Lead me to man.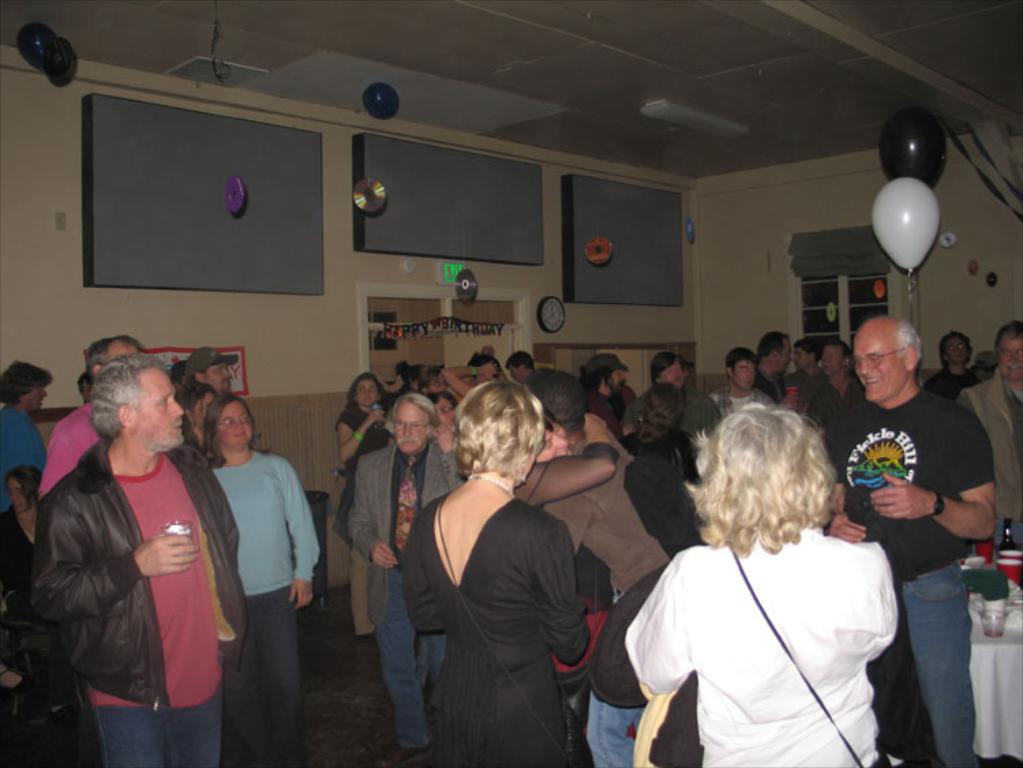
Lead to select_region(749, 326, 799, 412).
